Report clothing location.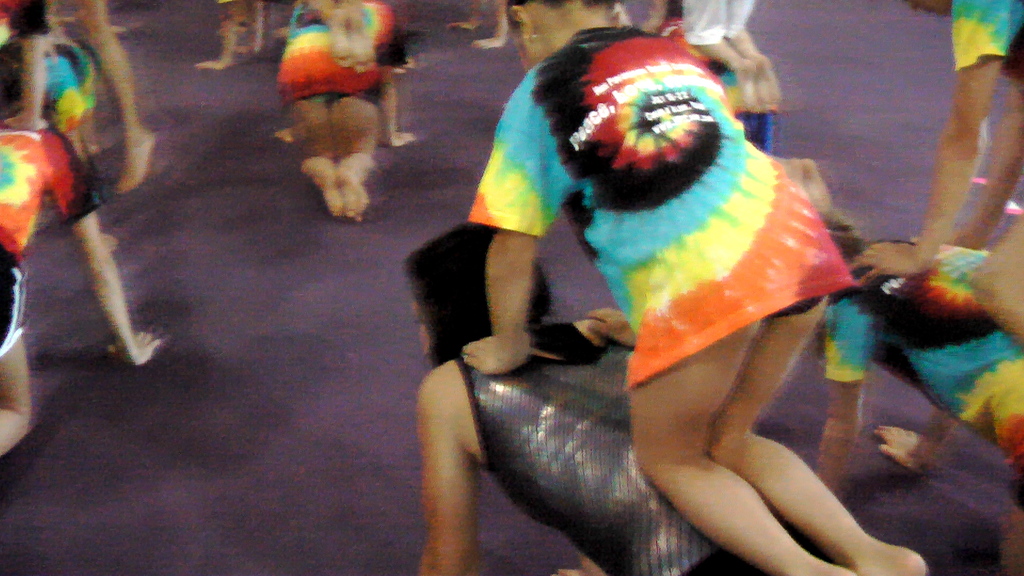
Report: l=0, t=125, r=102, b=359.
